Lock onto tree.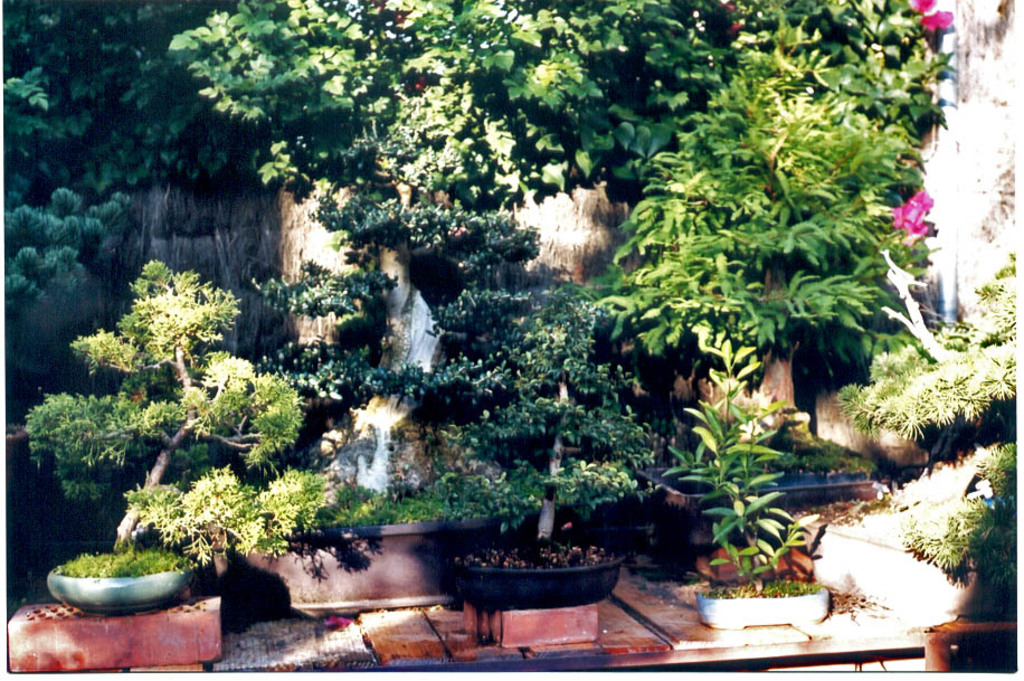
Locked: select_region(178, 0, 719, 207).
